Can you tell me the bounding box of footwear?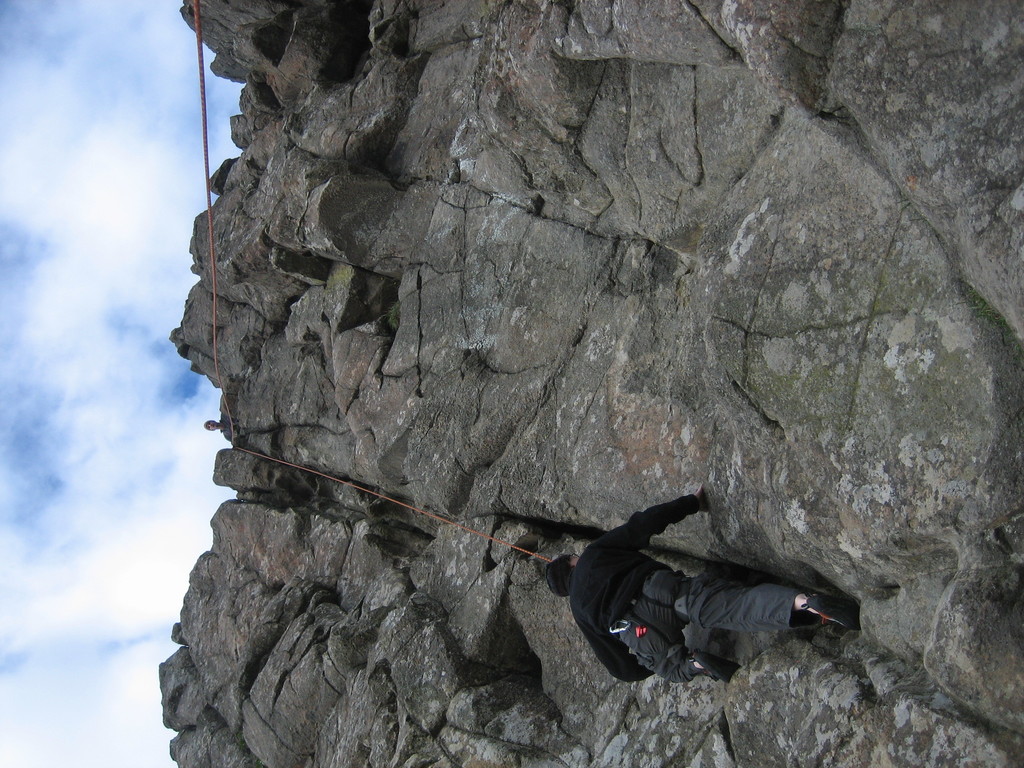
box=[802, 591, 868, 630].
